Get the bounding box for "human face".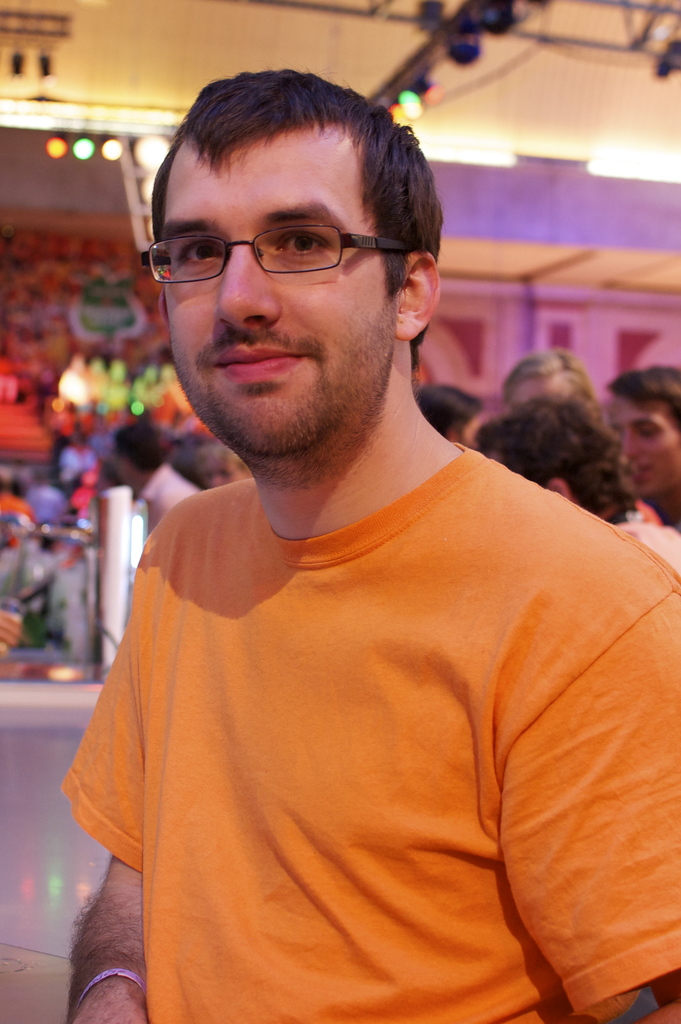
detection(158, 118, 395, 461).
